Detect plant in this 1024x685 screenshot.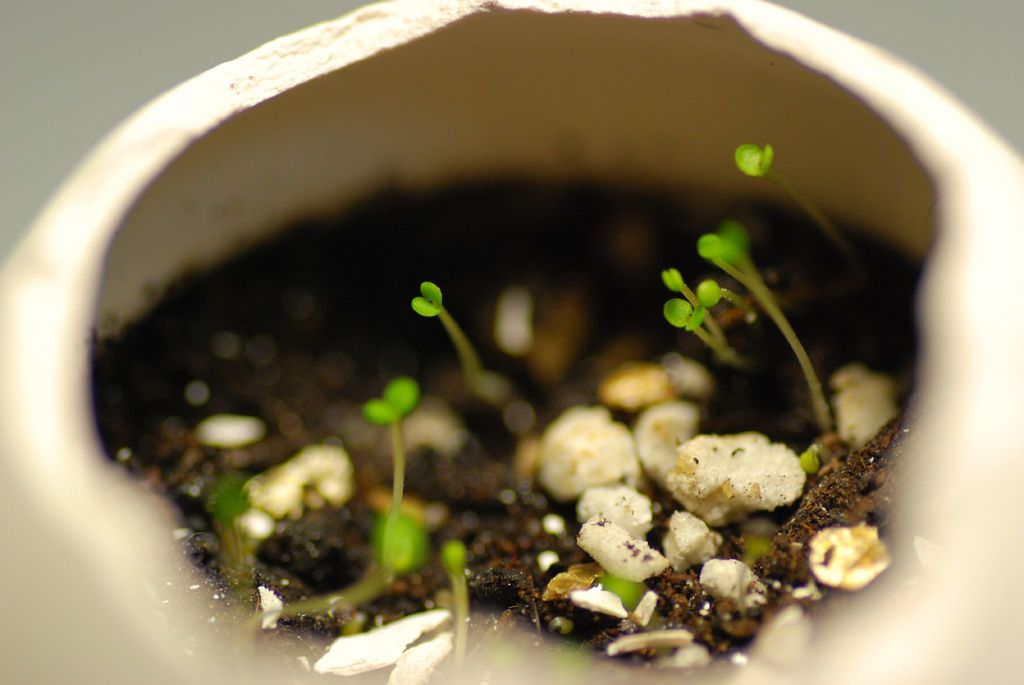
Detection: box(367, 375, 422, 512).
